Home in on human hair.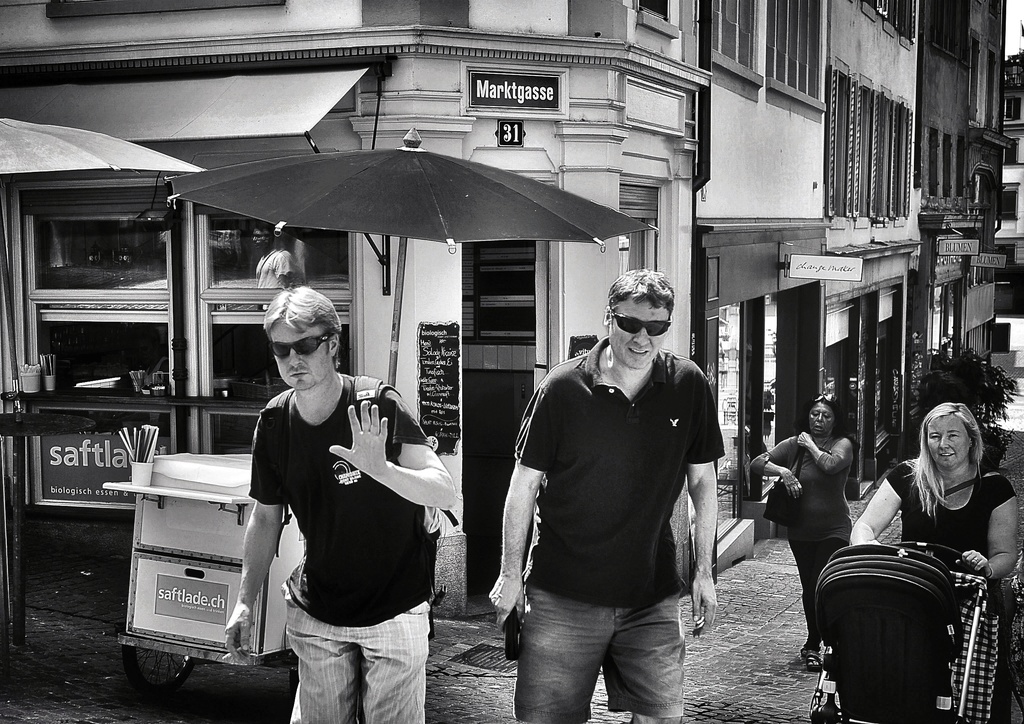
Homed in at (262, 286, 339, 342).
